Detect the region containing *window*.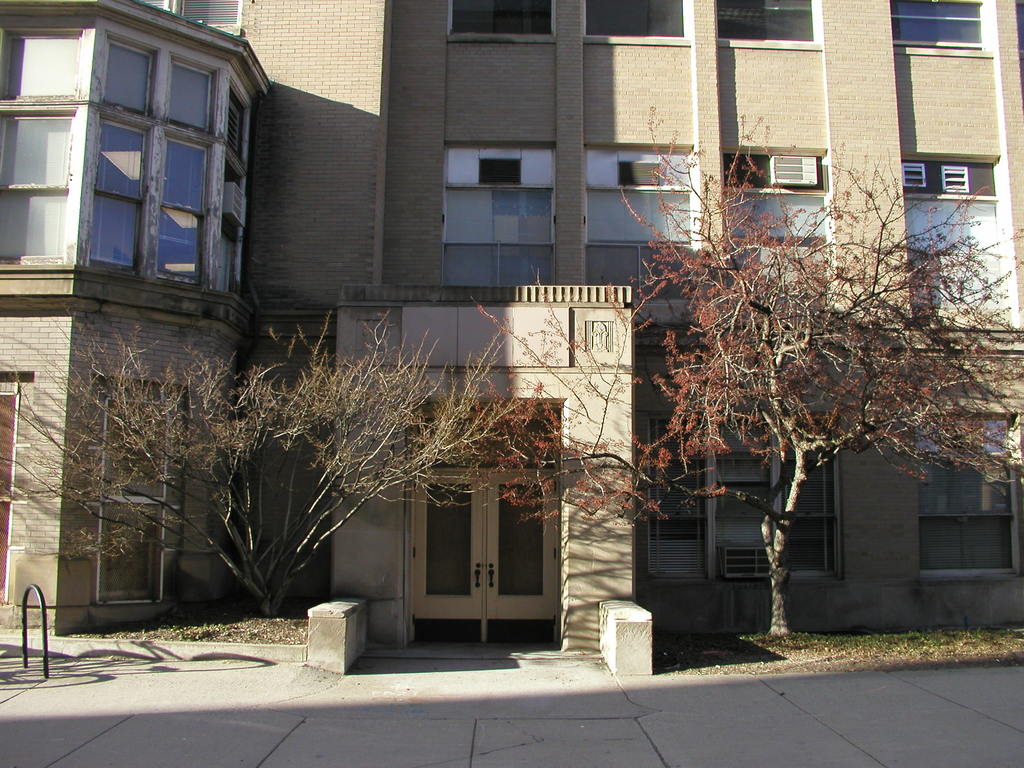
l=728, t=146, r=836, b=308.
